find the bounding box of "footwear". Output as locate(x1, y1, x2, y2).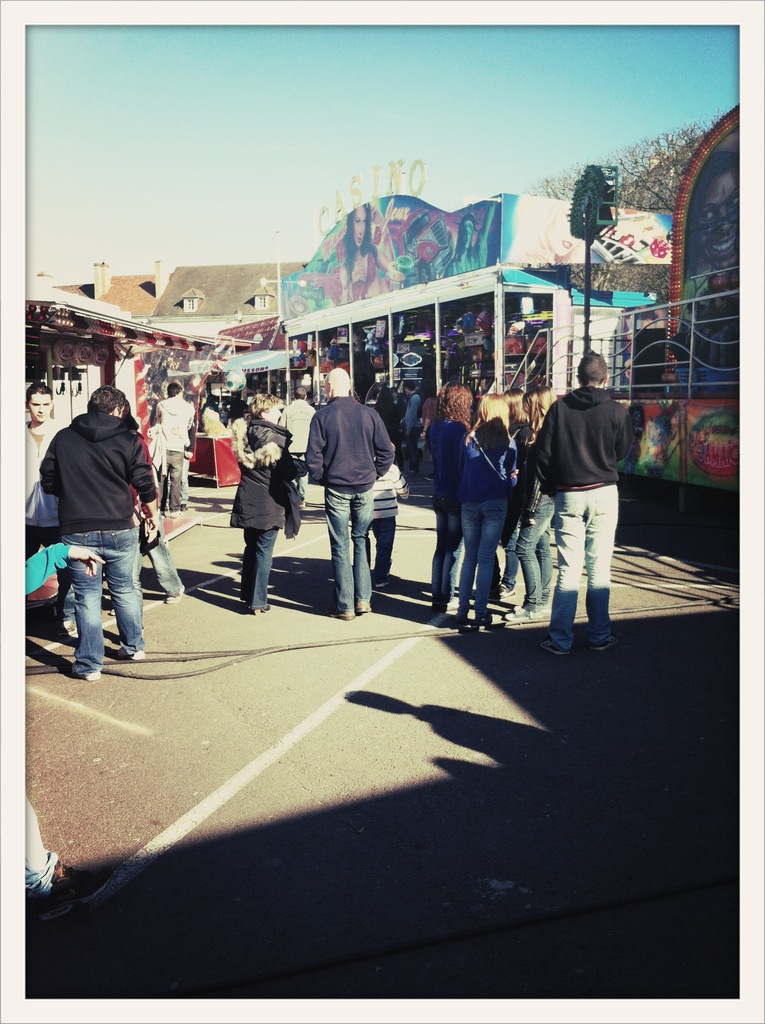
locate(376, 579, 391, 589).
